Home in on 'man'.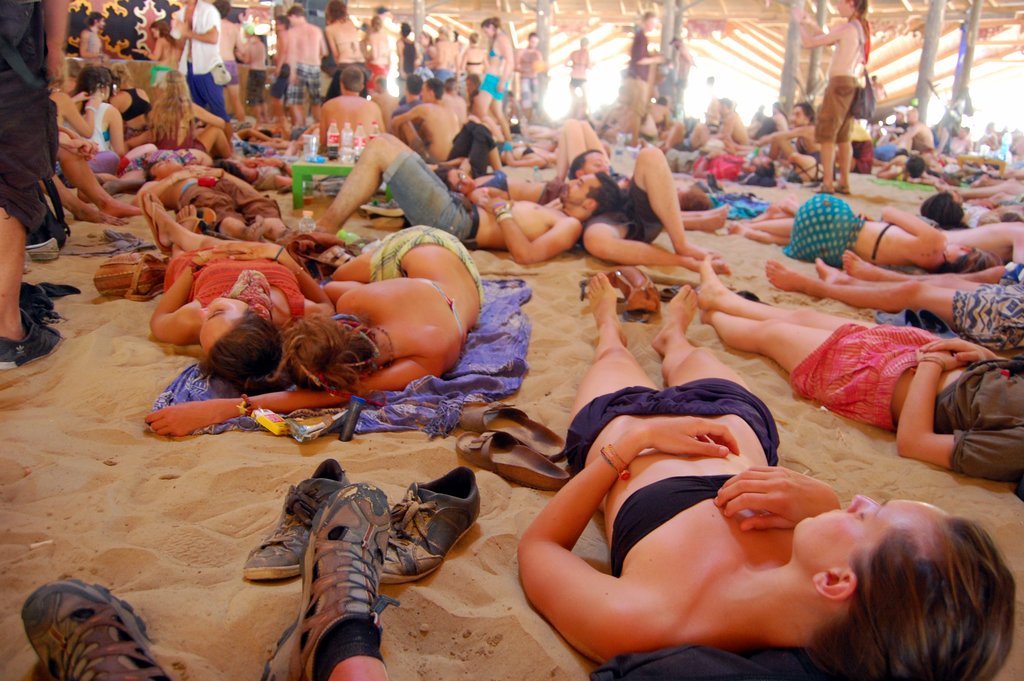
Homed in at {"x1": 396, "y1": 21, "x2": 419, "y2": 94}.
